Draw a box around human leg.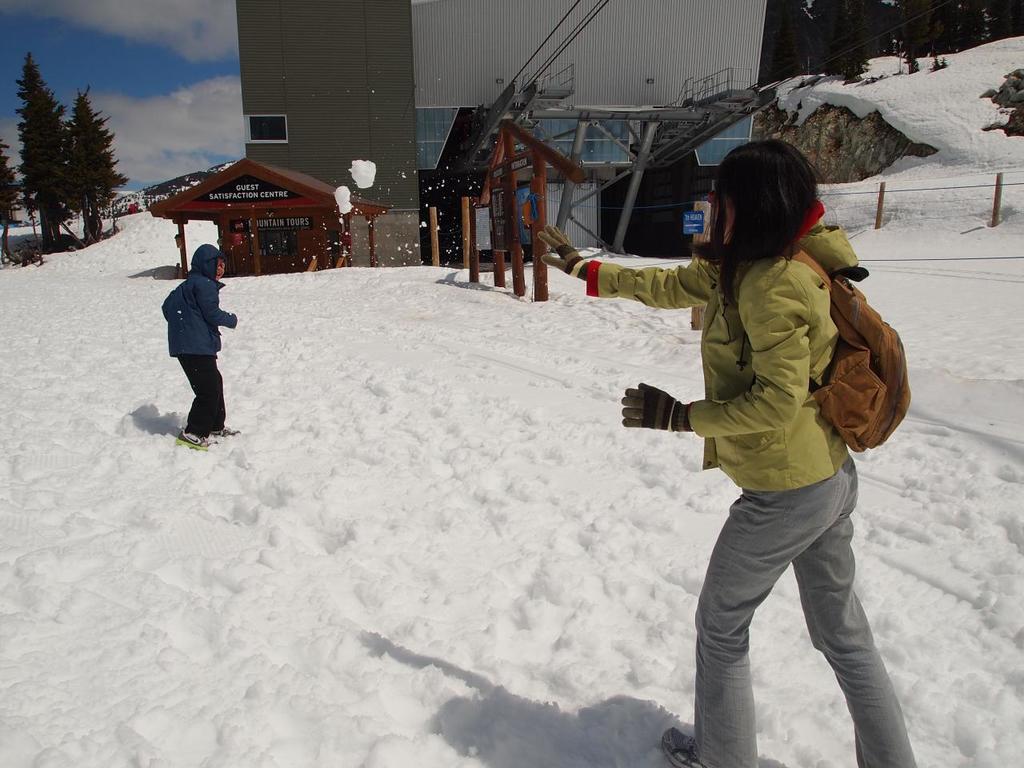
[792,514,914,767].
